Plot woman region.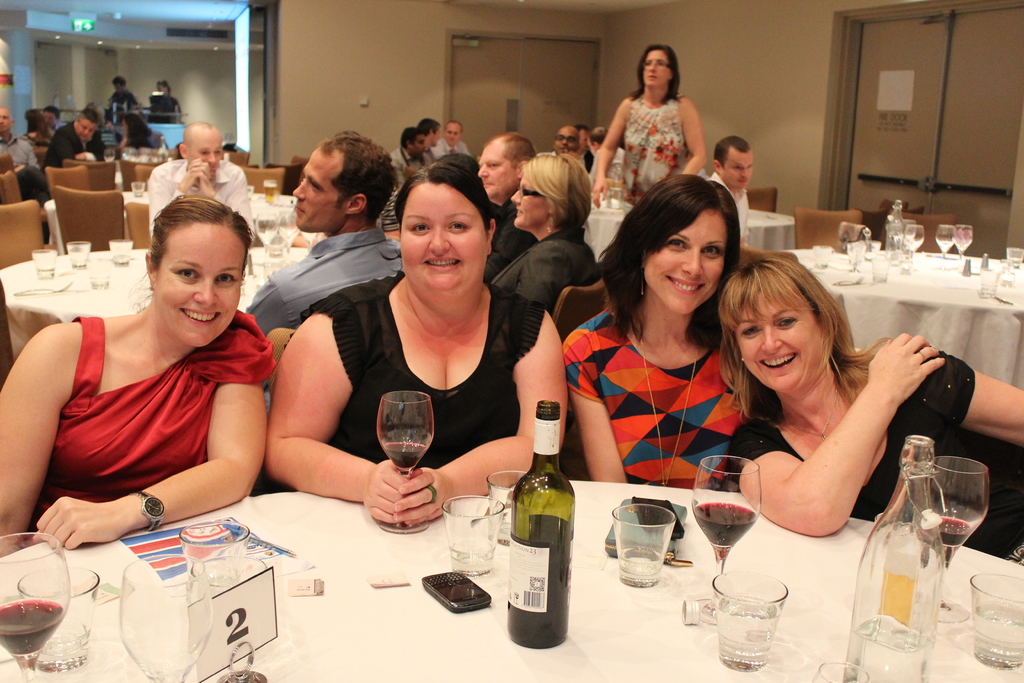
Plotted at detection(0, 193, 275, 550).
